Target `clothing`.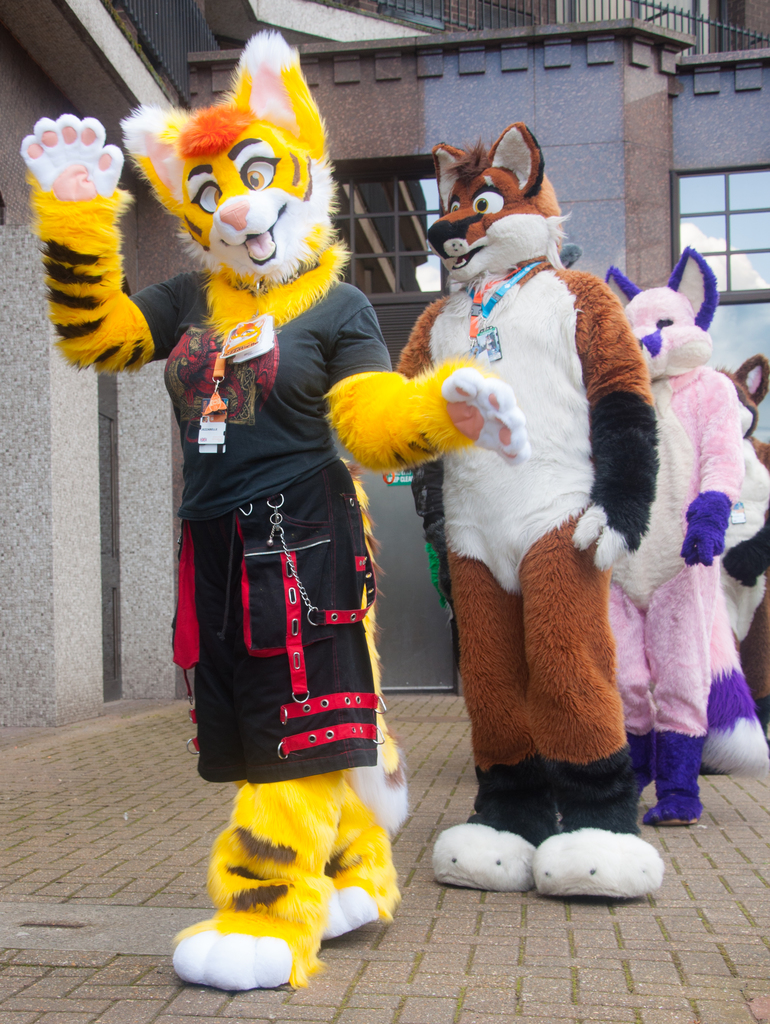
Target region: detection(105, 290, 387, 774).
